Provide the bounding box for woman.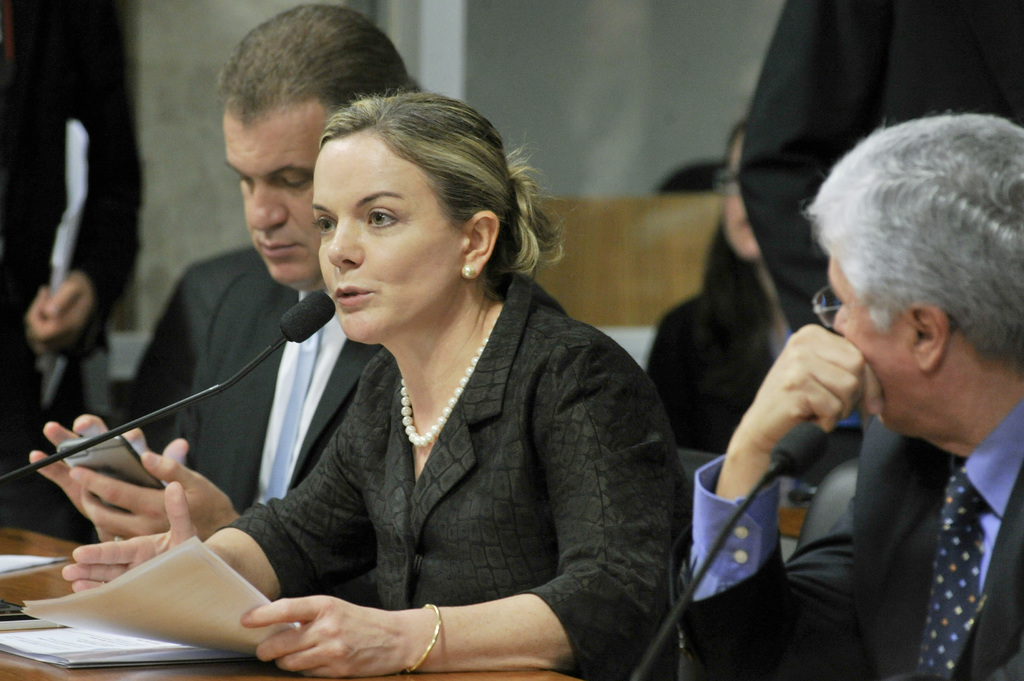
<box>0,0,145,544</box>.
